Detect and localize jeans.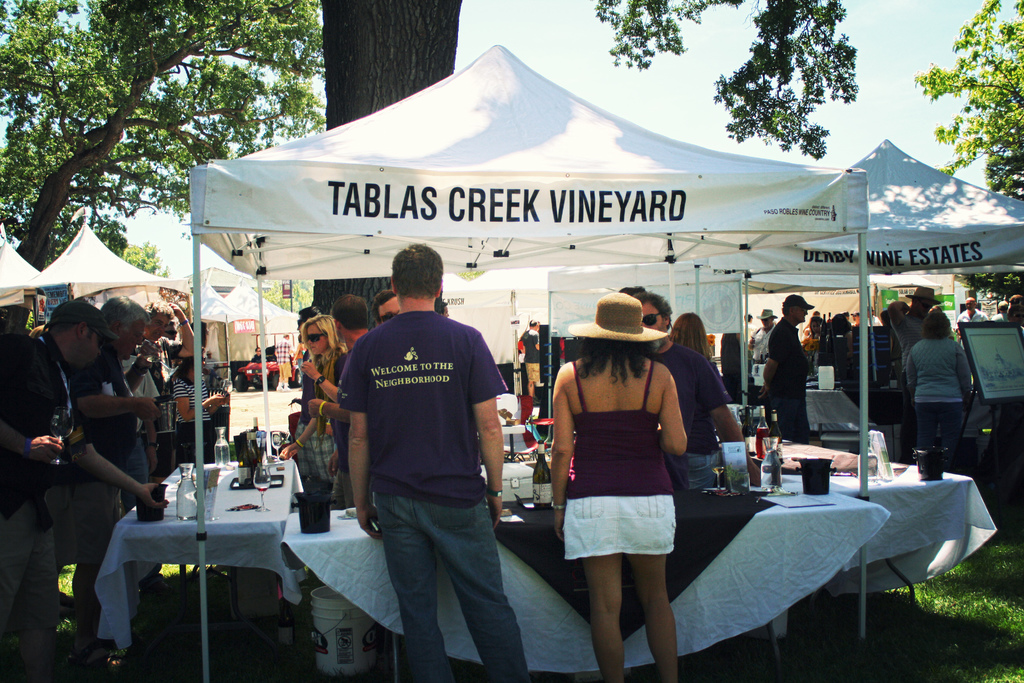
Localized at 120 431 154 505.
